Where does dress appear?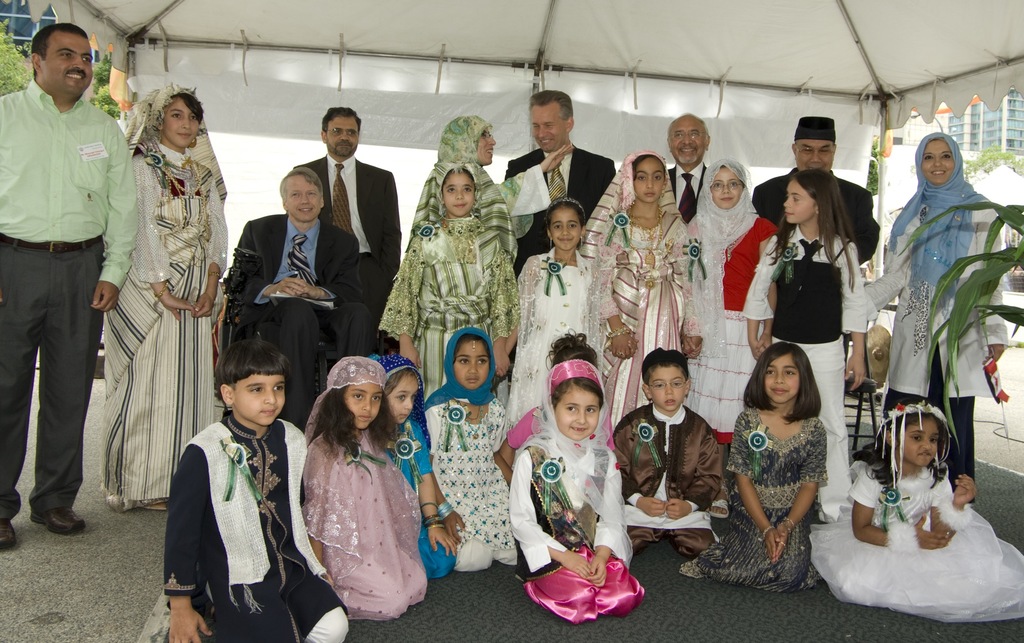
Appears at x1=378 y1=213 x2=518 y2=396.
